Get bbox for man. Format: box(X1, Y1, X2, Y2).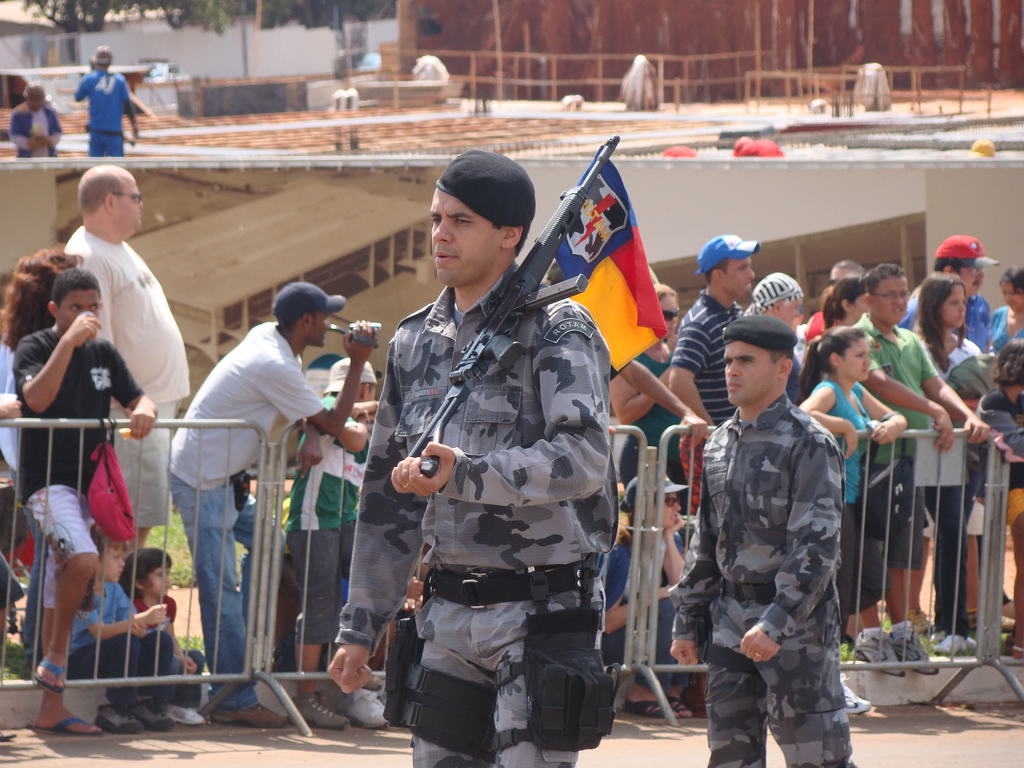
box(16, 266, 160, 740).
